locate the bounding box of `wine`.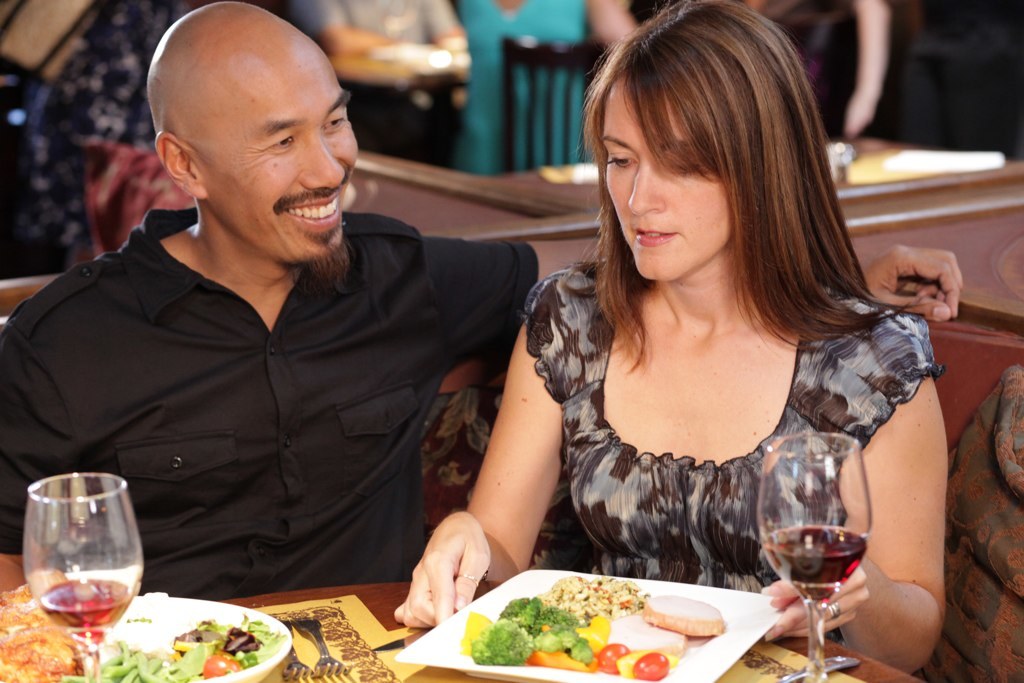
Bounding box: detection(775, 530, 877, 620).
